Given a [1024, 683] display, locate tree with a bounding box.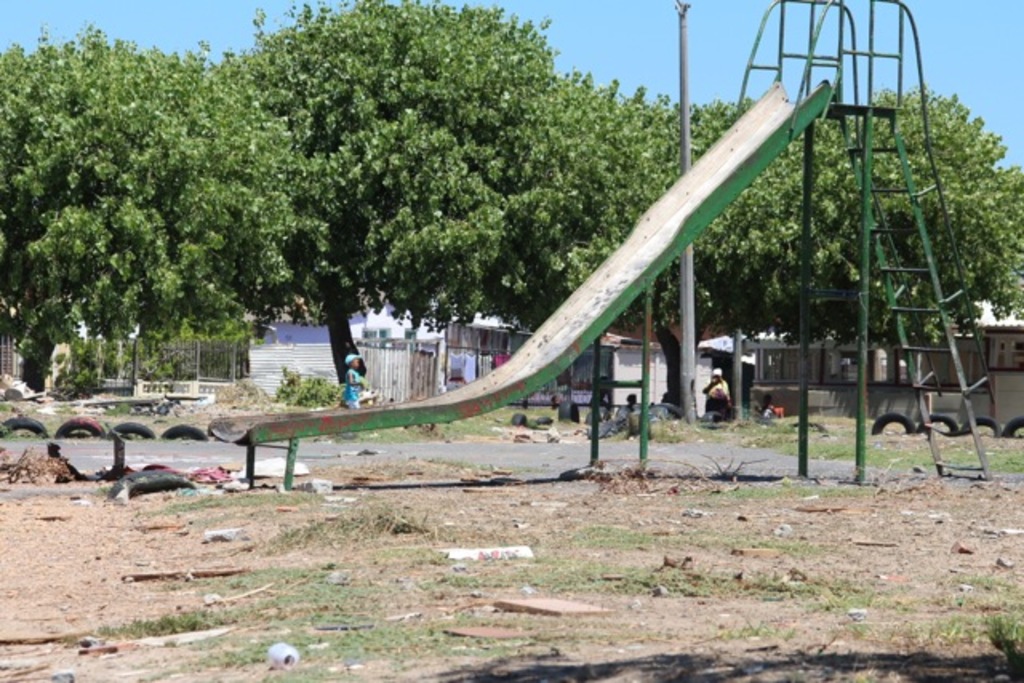
Located: [left=0, top=32, right=306, bottom=392].
